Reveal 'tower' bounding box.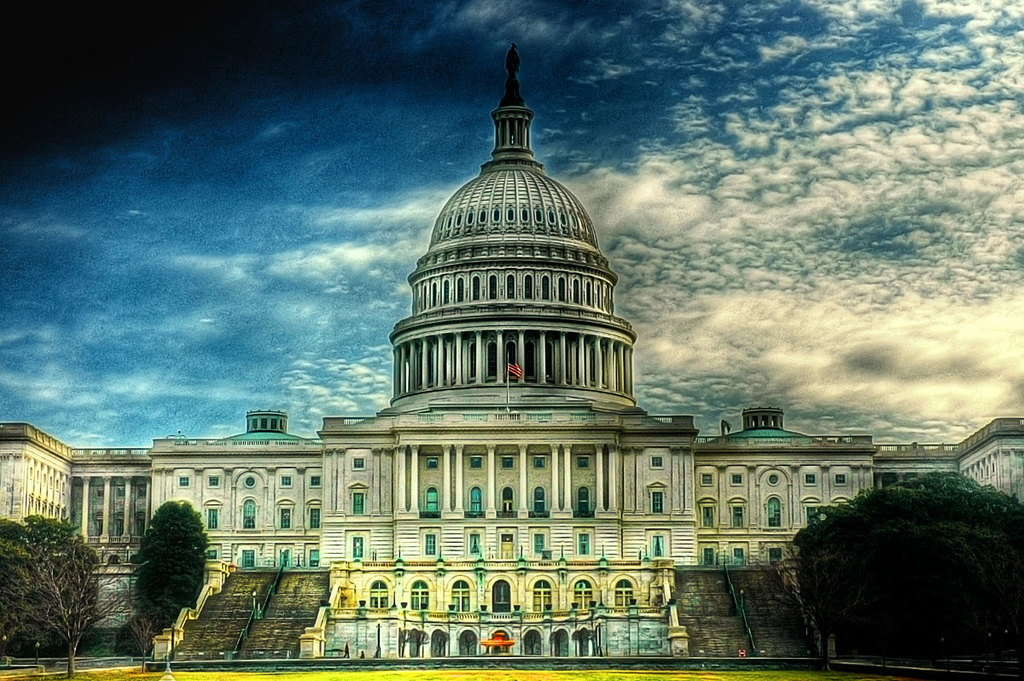
Revealed: left=3, top=46, right=1023, bottom=655.
